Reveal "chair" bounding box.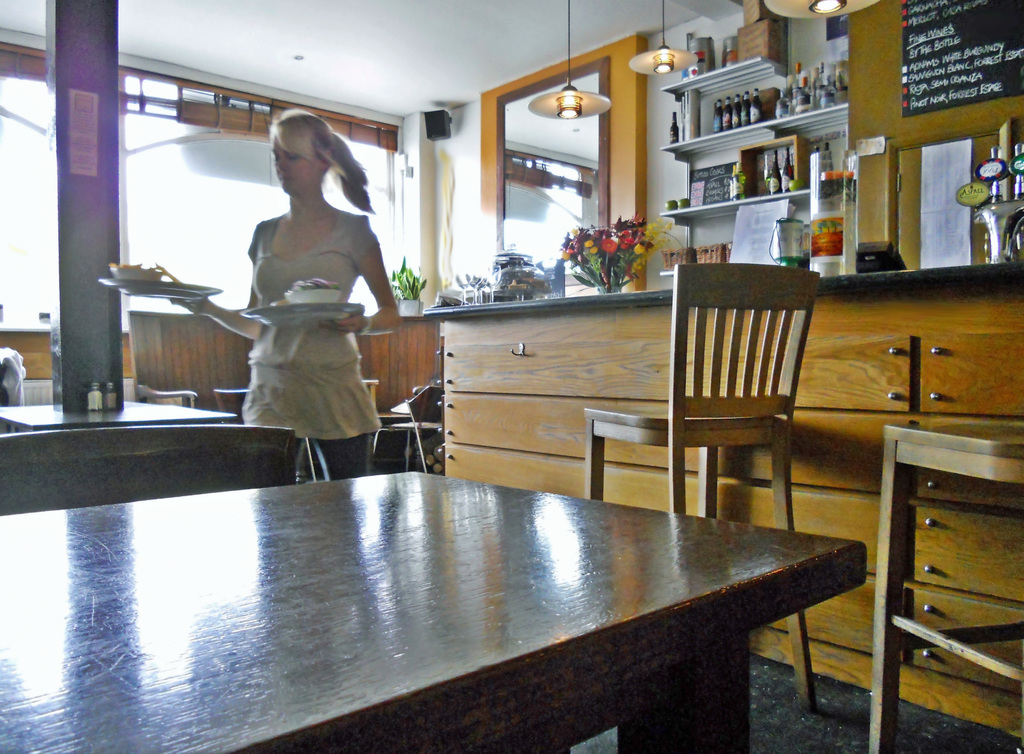
Revealed: x1=587 y1=268 x2=826 y2=712.
